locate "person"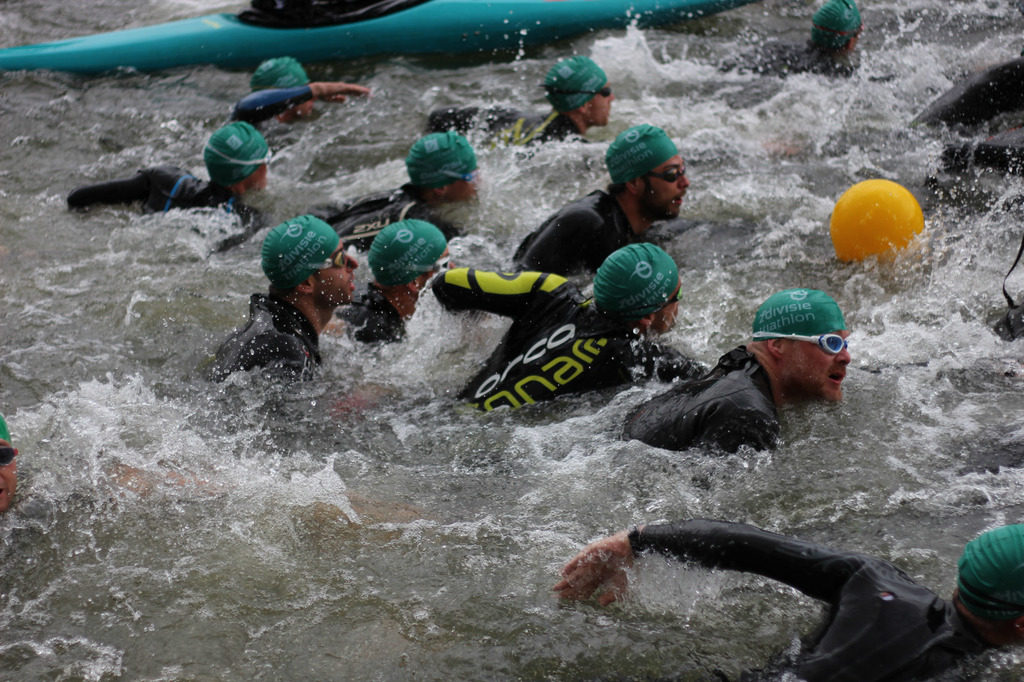
Rect(0, 415, 24, 519)
